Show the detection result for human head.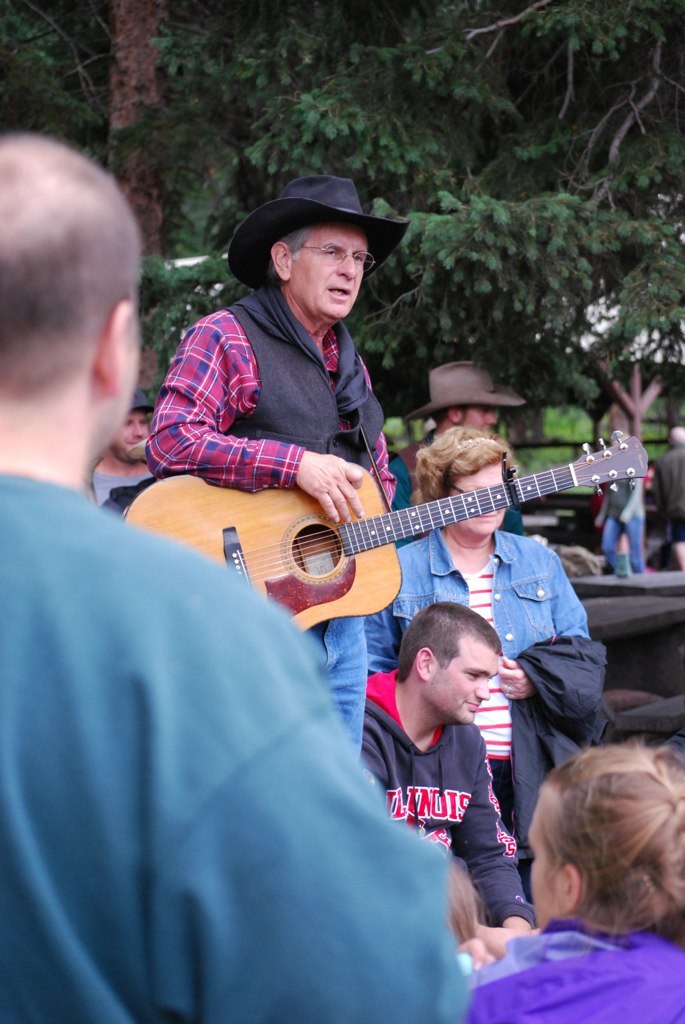
416,426,510,540.
